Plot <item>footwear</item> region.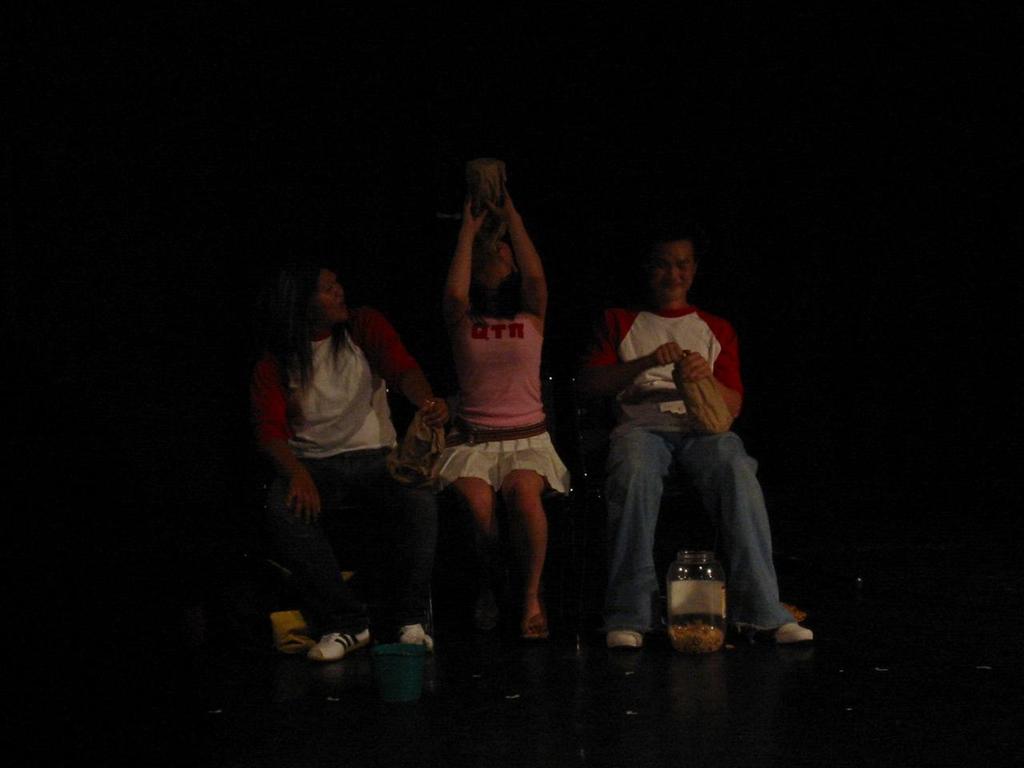
Plotted at [306,622,368,658].
